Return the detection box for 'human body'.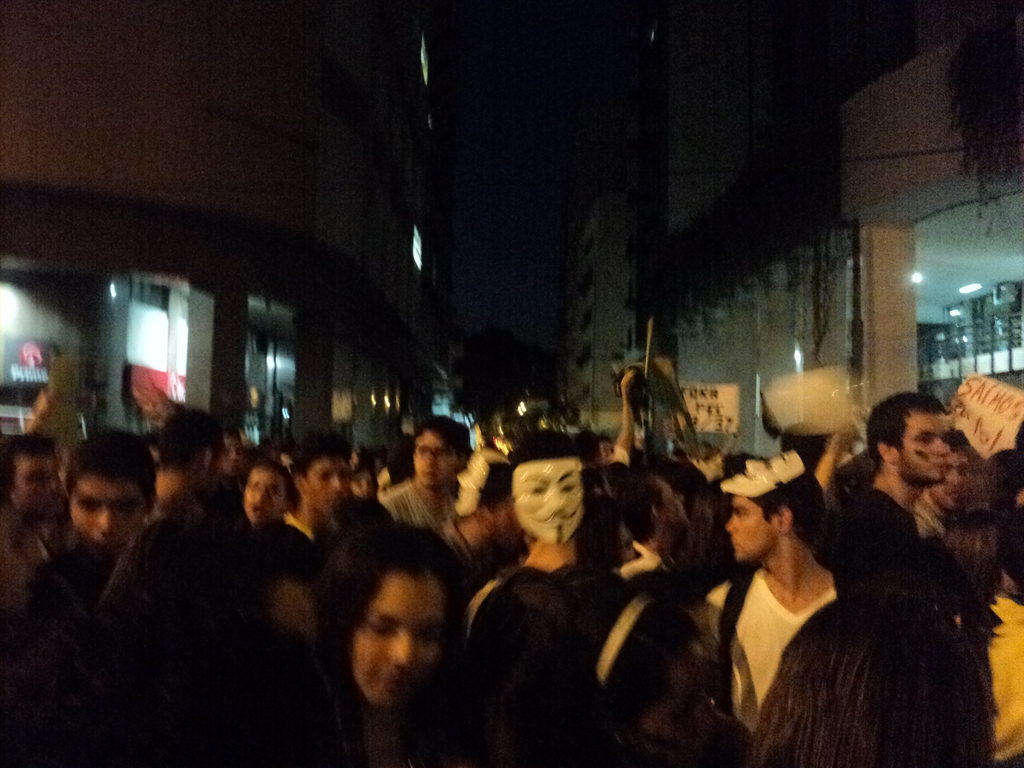
bbox=[58, 430, 153, 569].
